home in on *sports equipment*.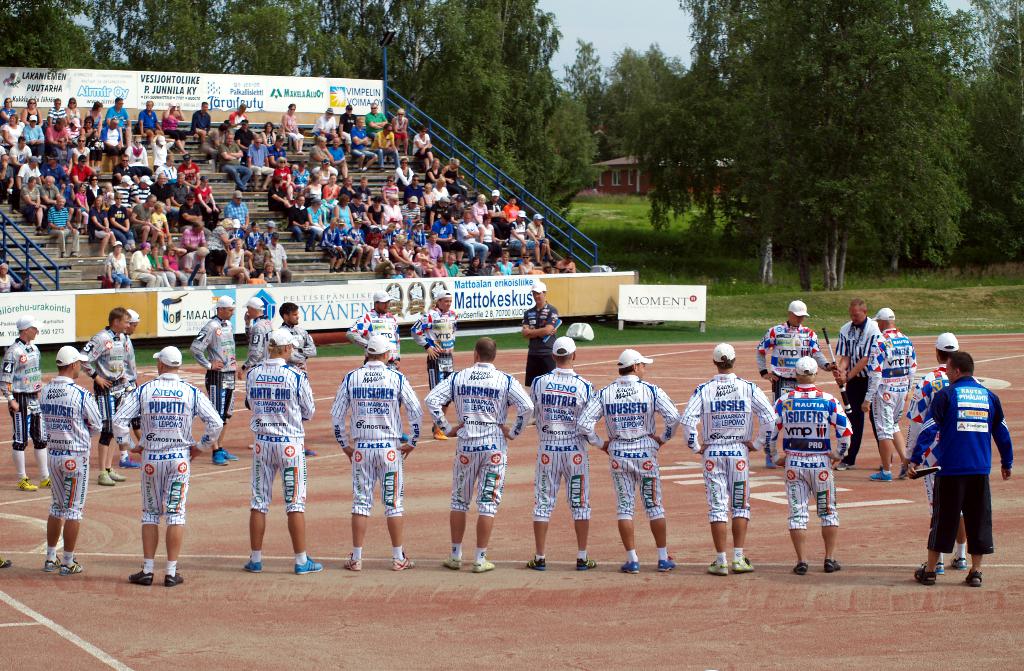
Homed in at detection(212, 452, 227, 462).
